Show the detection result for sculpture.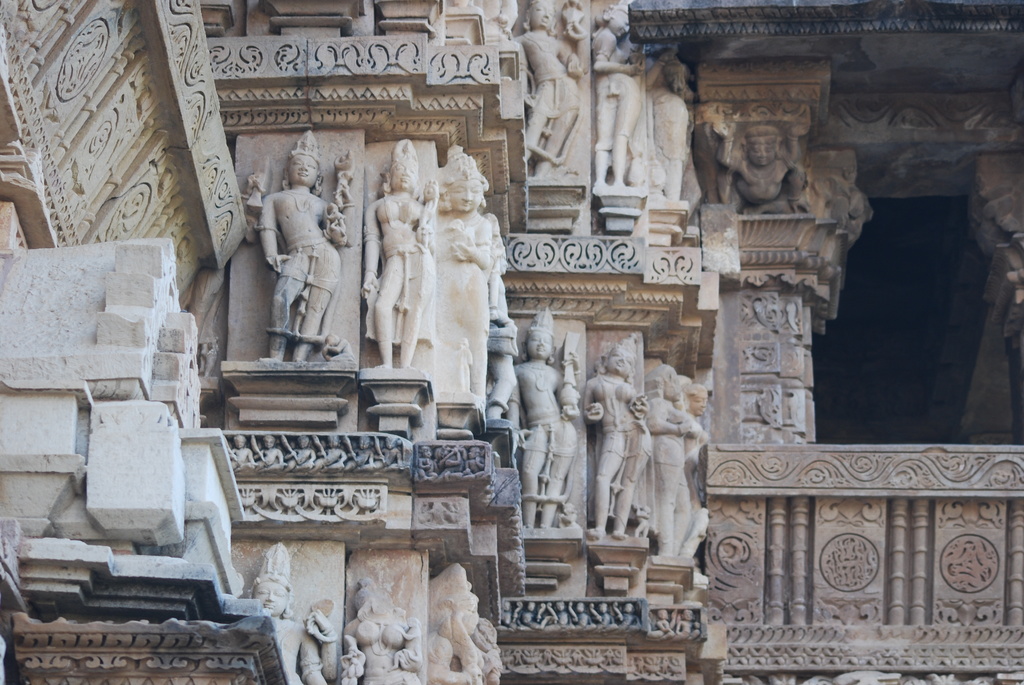
<region>502, 0, 587, 180</region>.
